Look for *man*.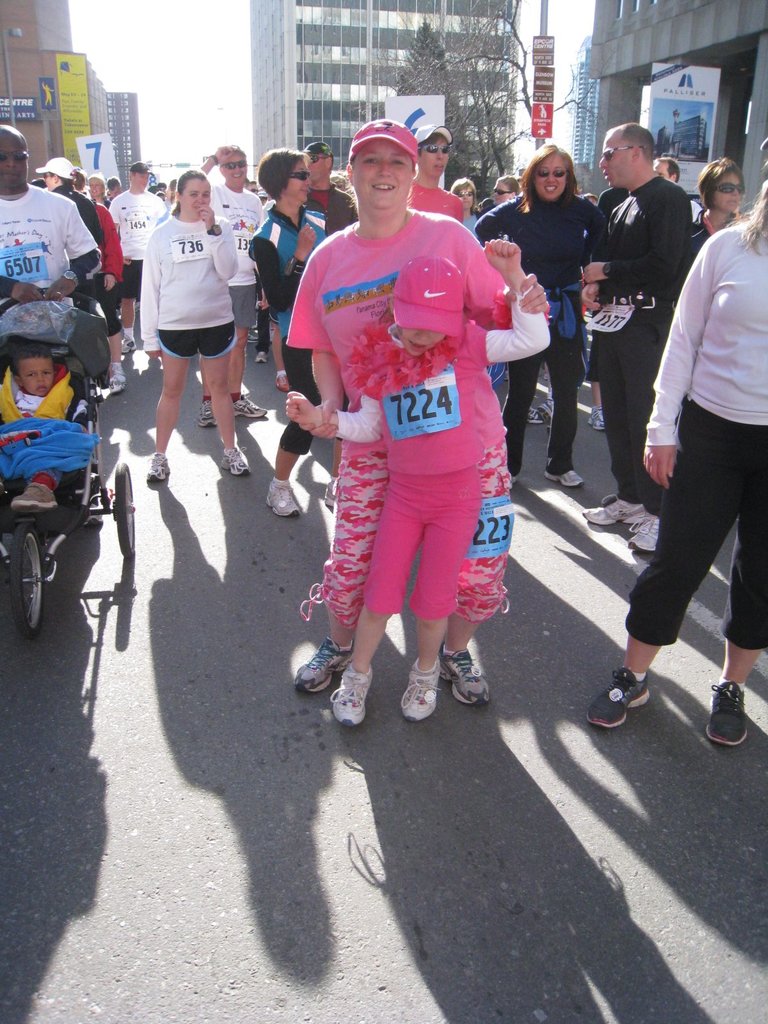
Found: {"x1": 654, "y1": 155, "x2": 680, "y2": 183}.
